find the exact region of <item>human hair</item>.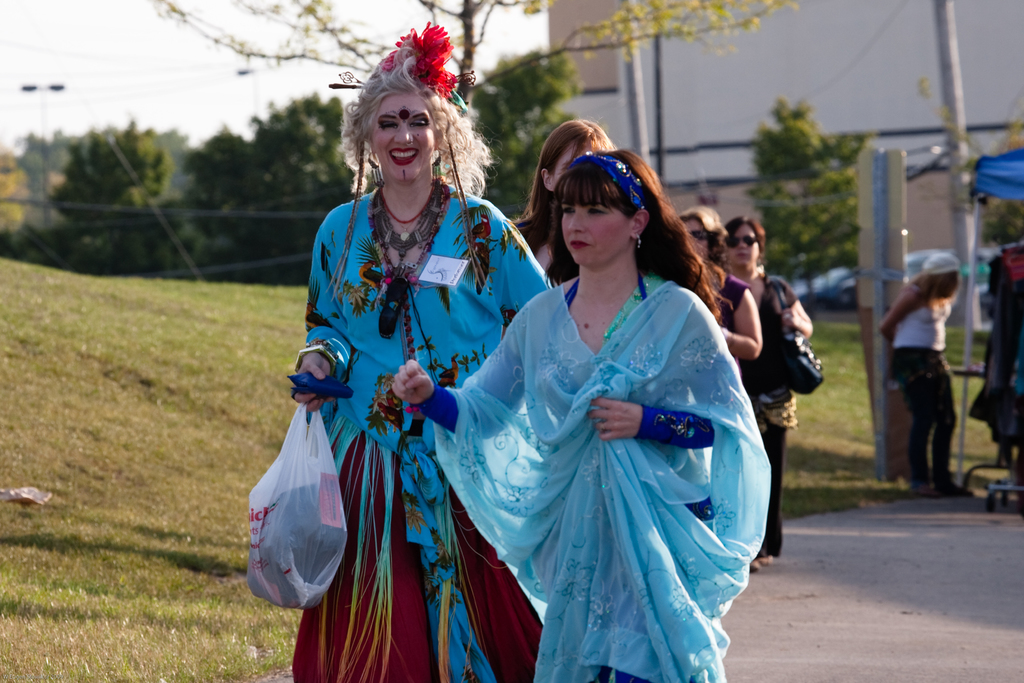
Exact region: [721,211,765,260].
